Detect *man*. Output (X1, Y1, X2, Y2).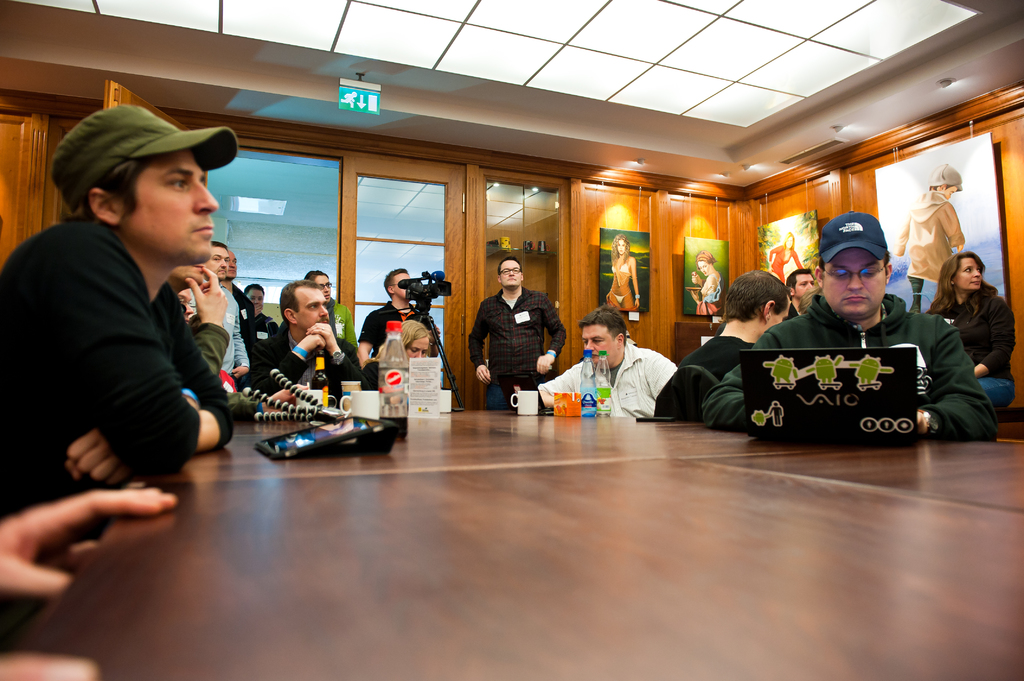
(259, 273, 375, 398).
